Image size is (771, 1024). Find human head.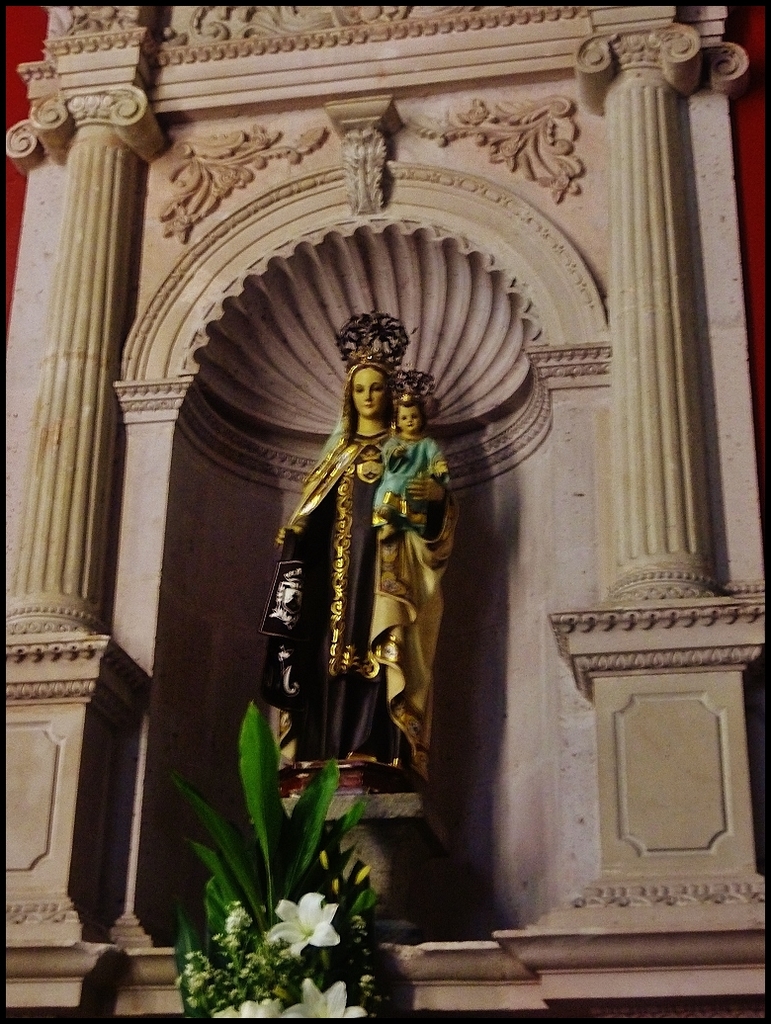
[390,384,428,438].
